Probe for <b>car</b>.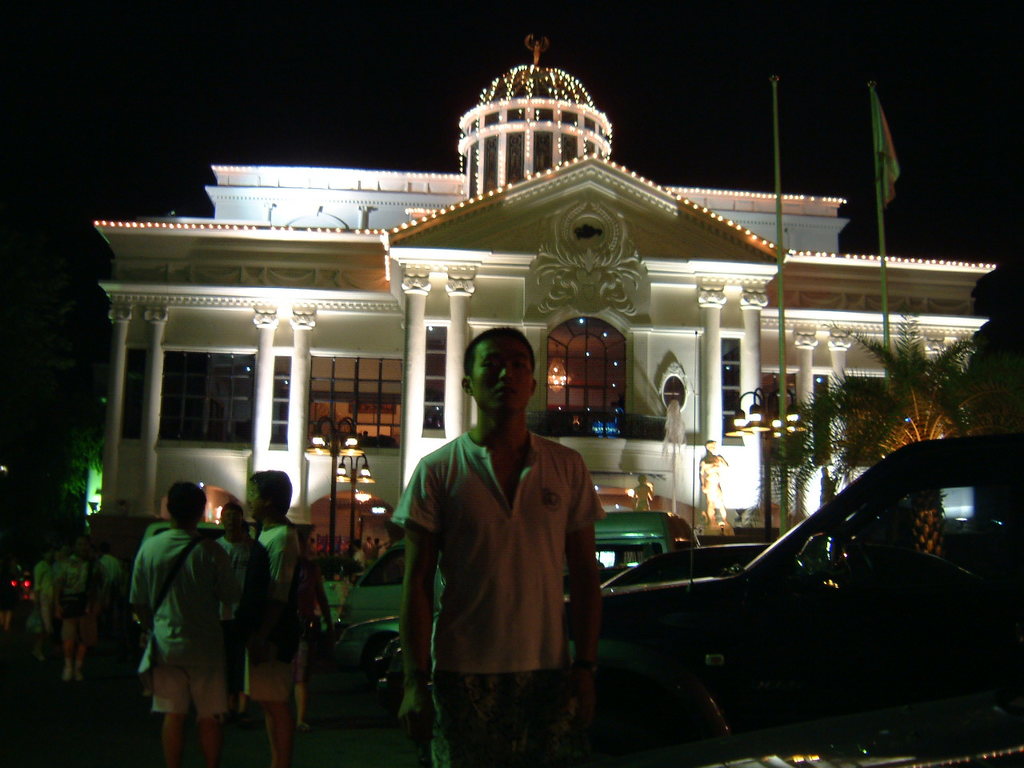
Probe result: [381,542,830,742].
